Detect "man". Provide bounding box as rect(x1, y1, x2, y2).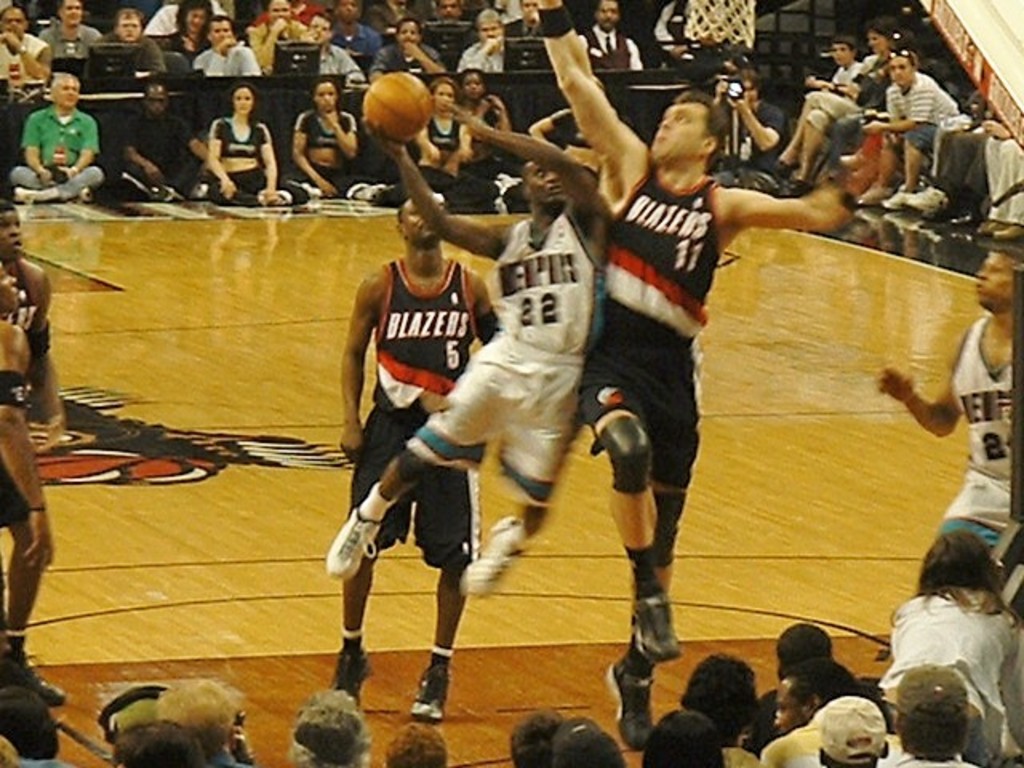
rect(194, 16, 261, 77).
